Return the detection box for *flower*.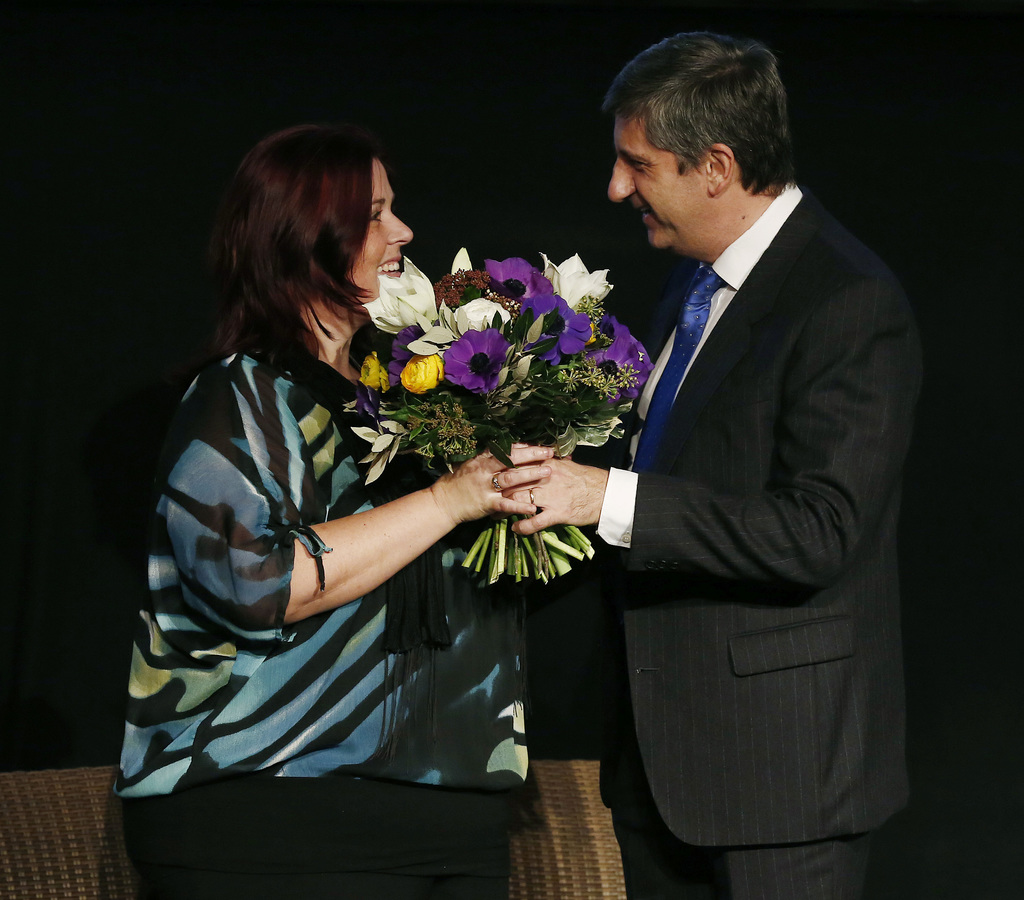
locate(539, 240, 600, 319).
